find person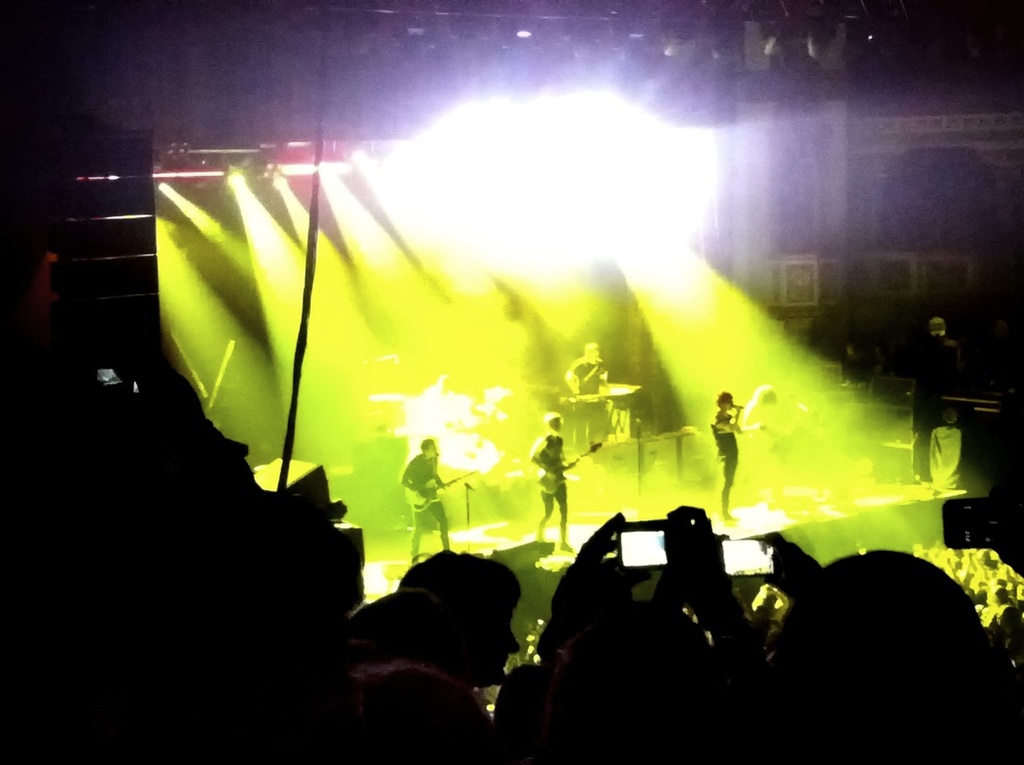
[left=905, top=313, right=966, bottom=489]
